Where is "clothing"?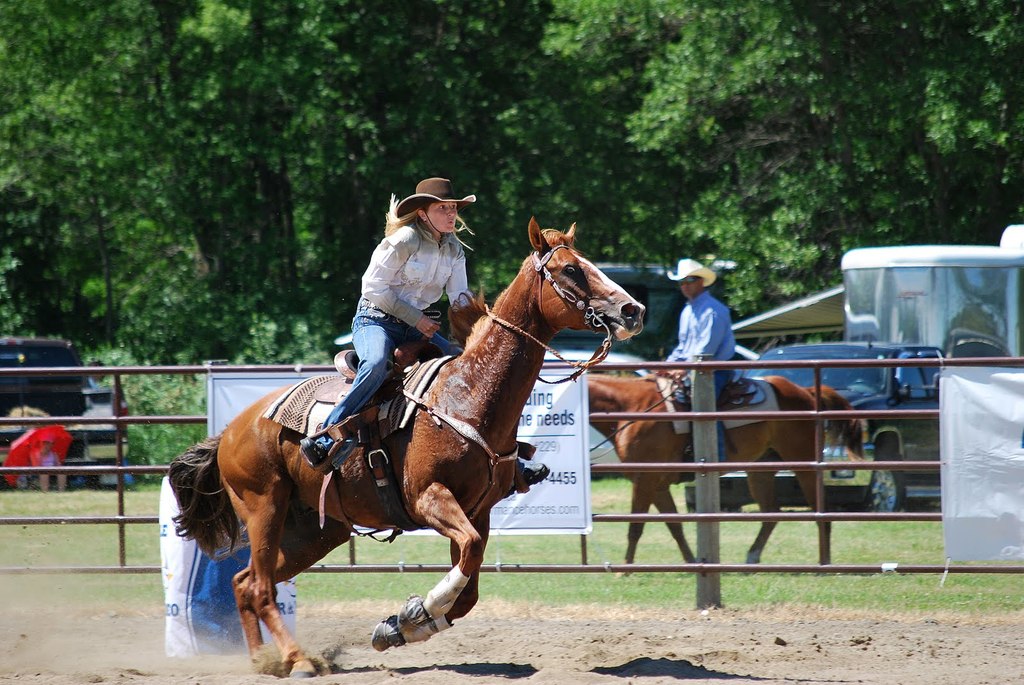
(x1=649, y1=287, x2=734, y2=457).
